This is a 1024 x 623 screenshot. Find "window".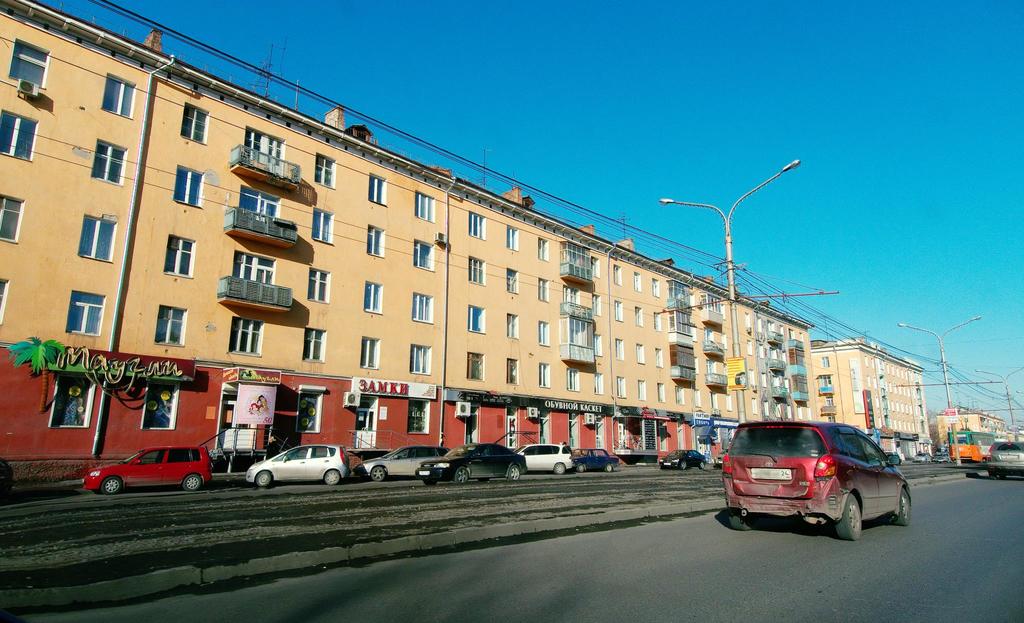
Bounding box: 595 334 604 353.
